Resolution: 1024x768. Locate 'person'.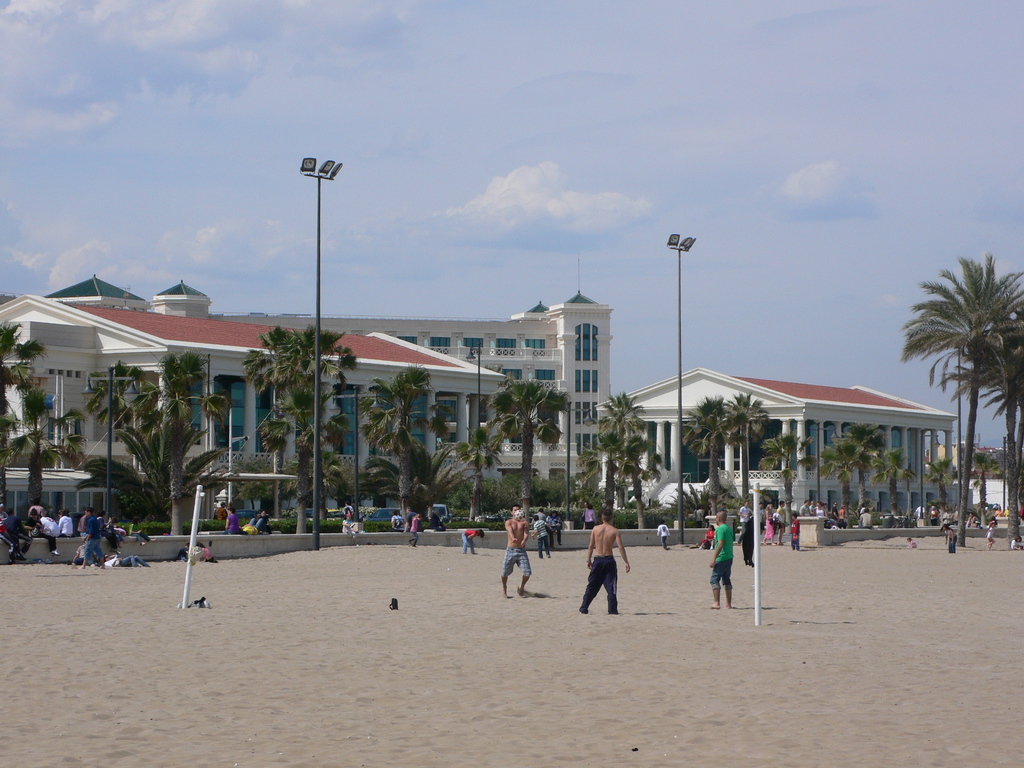
<region>56, 507, 76, 540</region>.
